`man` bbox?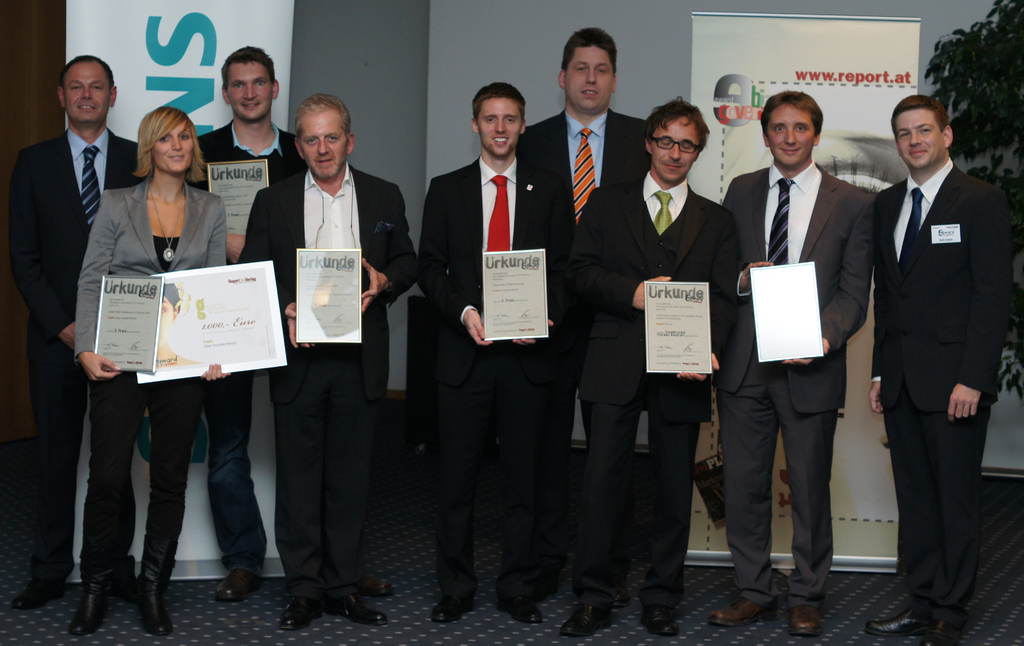
{"x1": 717, "y1": 92, "x2": 872, "y2": 631}
